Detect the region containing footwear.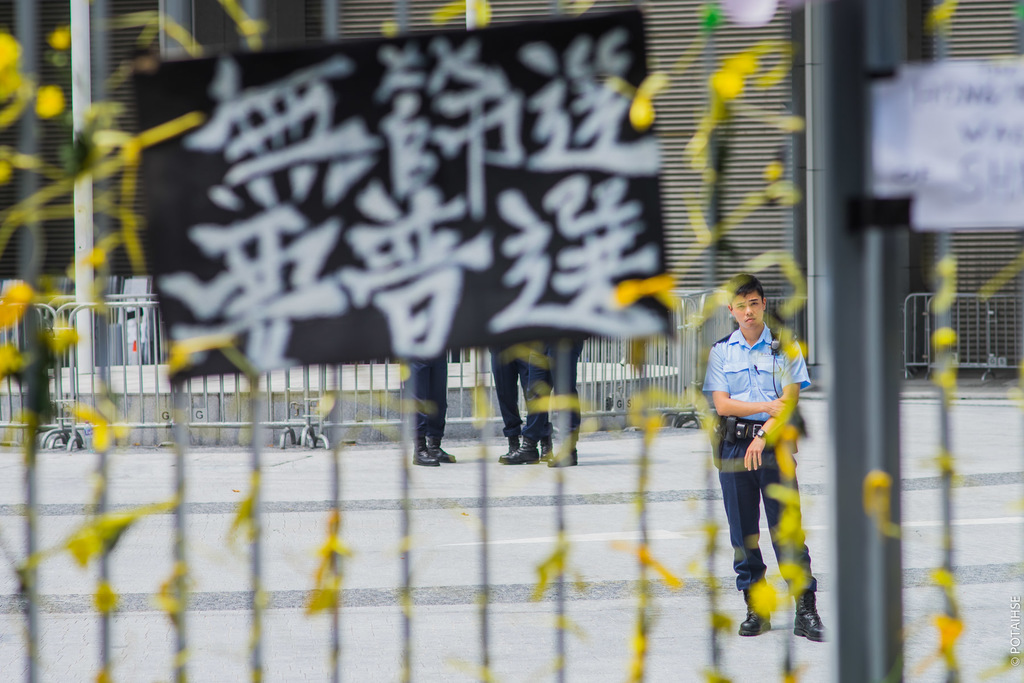
crop(496, 434, 537, 465).
